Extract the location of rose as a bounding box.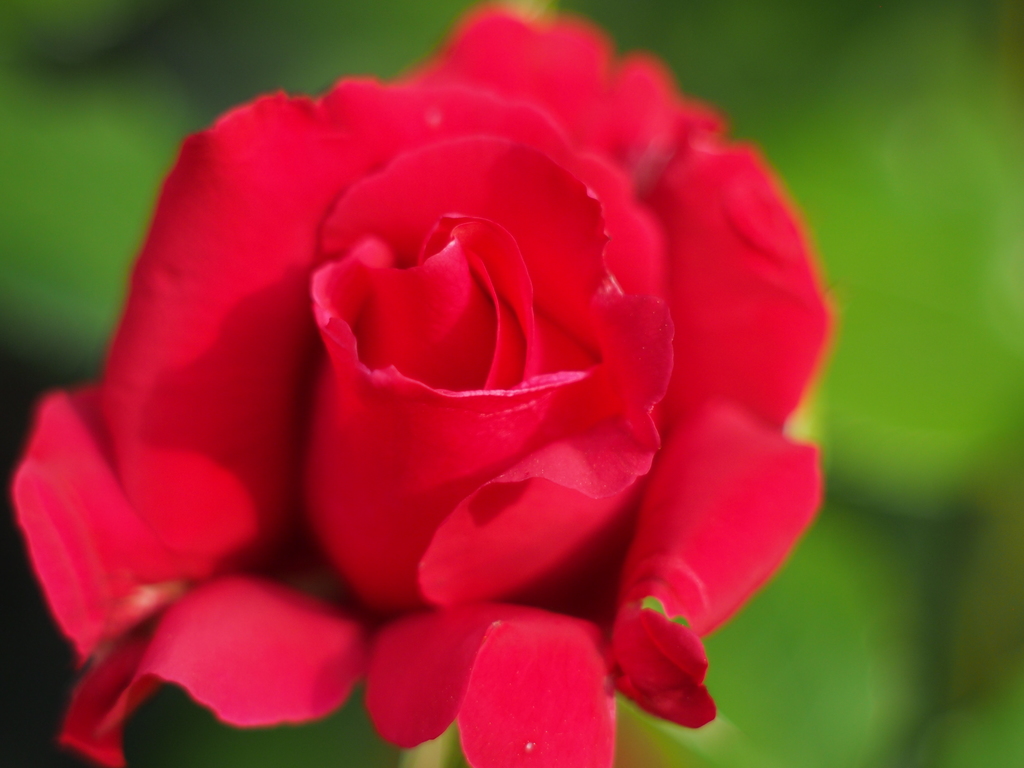
x1=3, y1=0, x2=838, y2=767.
